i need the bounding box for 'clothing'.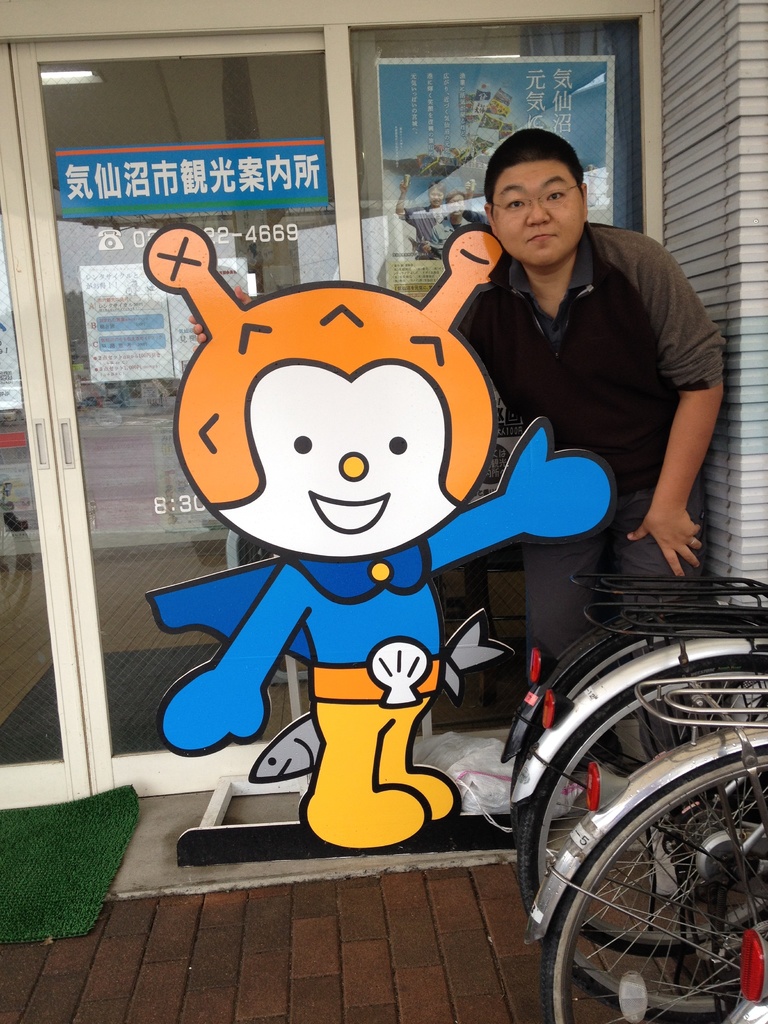
Here it is: (left=413, top=206, right=738, bottom=783).
